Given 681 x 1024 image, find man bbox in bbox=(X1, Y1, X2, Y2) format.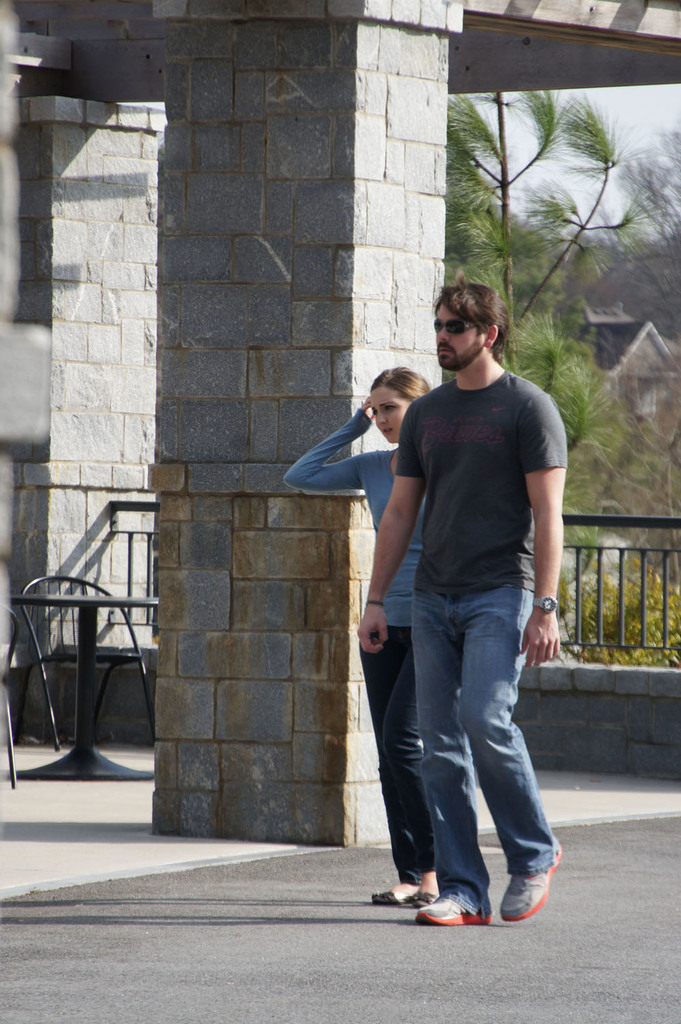
bbox=(348, 276, 577, 965).
